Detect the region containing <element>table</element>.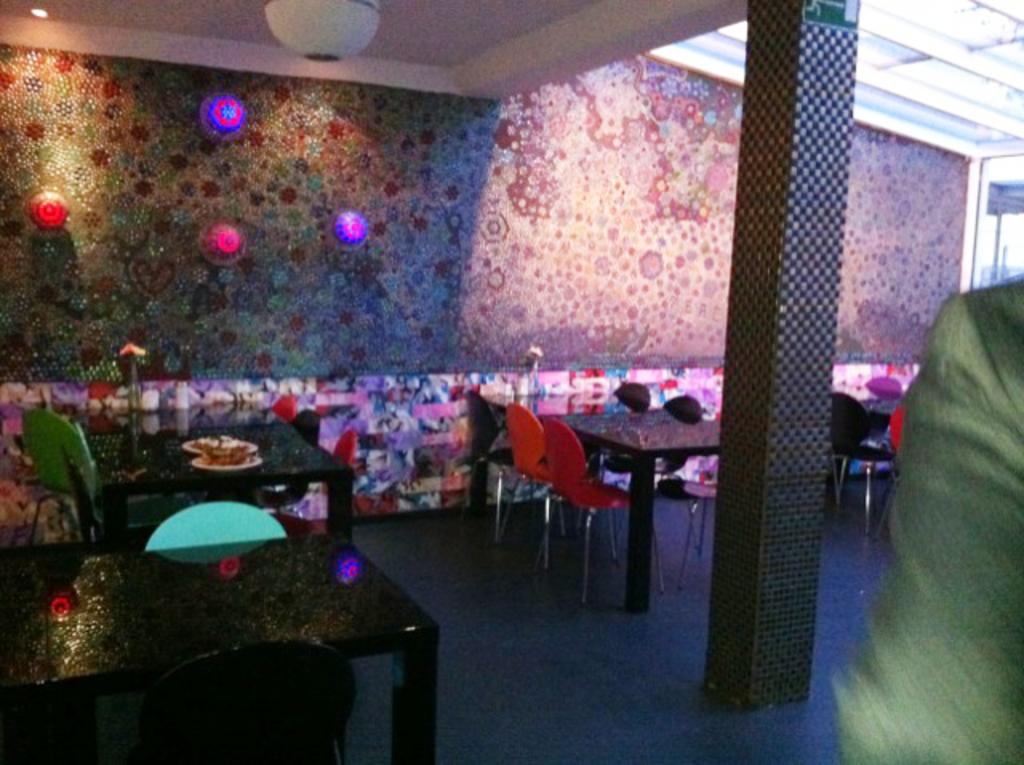
152,407,363,531.
